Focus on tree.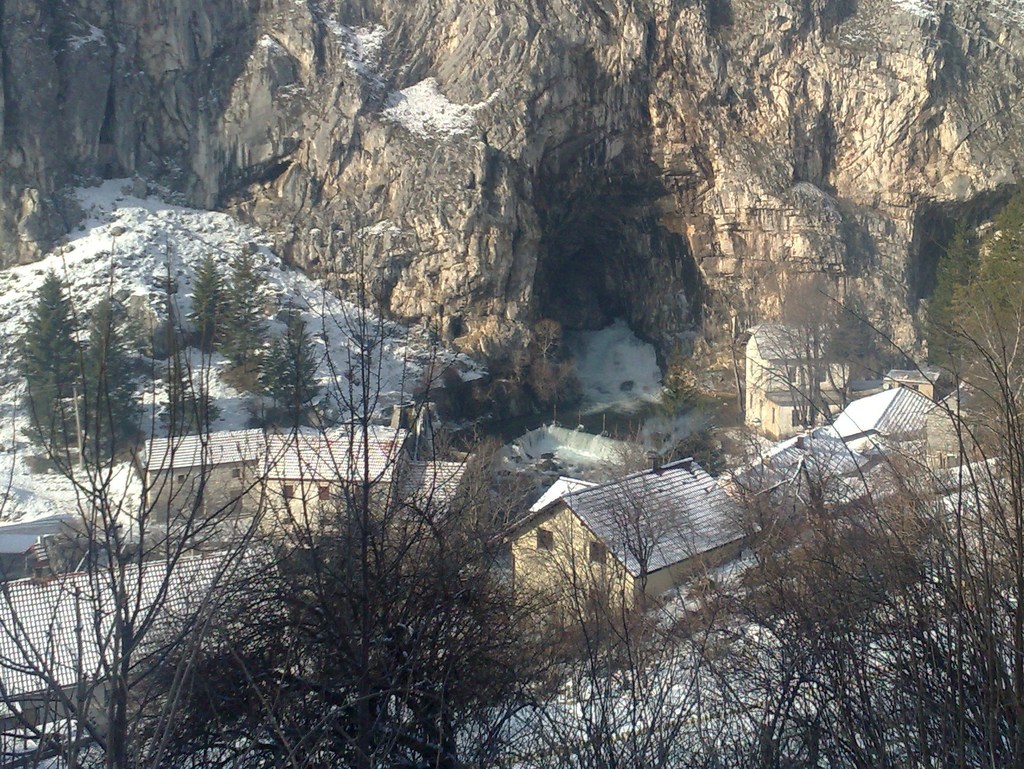
Focused at <box>222,237,272,360</box>.
